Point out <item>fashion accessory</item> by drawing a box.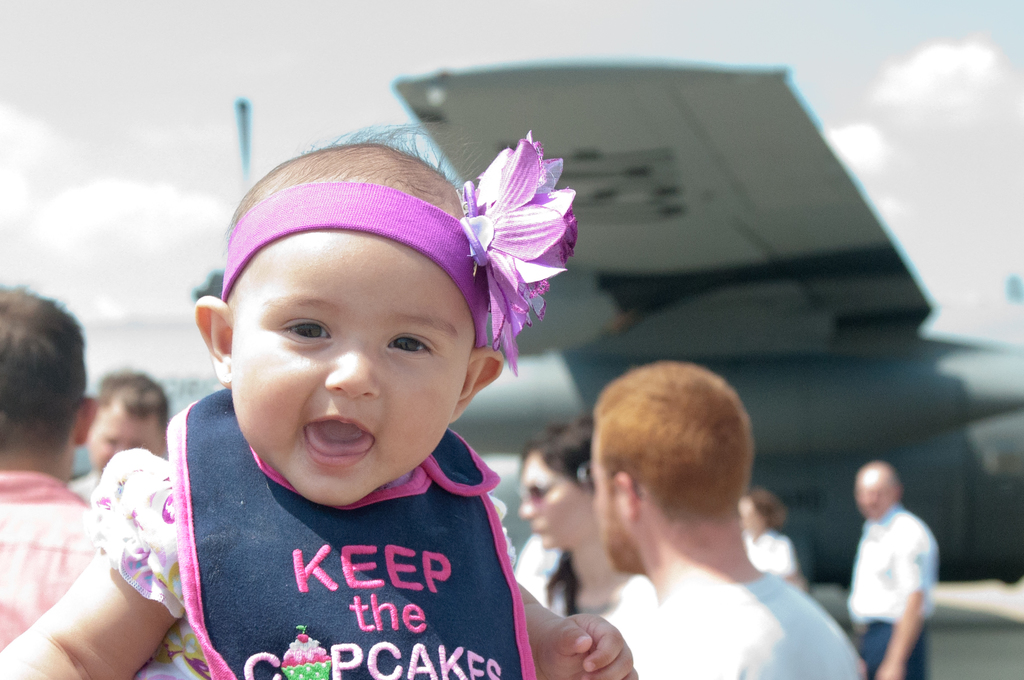
{"left": 218, "top": 130, "right": 578, "bottom": 373}.
